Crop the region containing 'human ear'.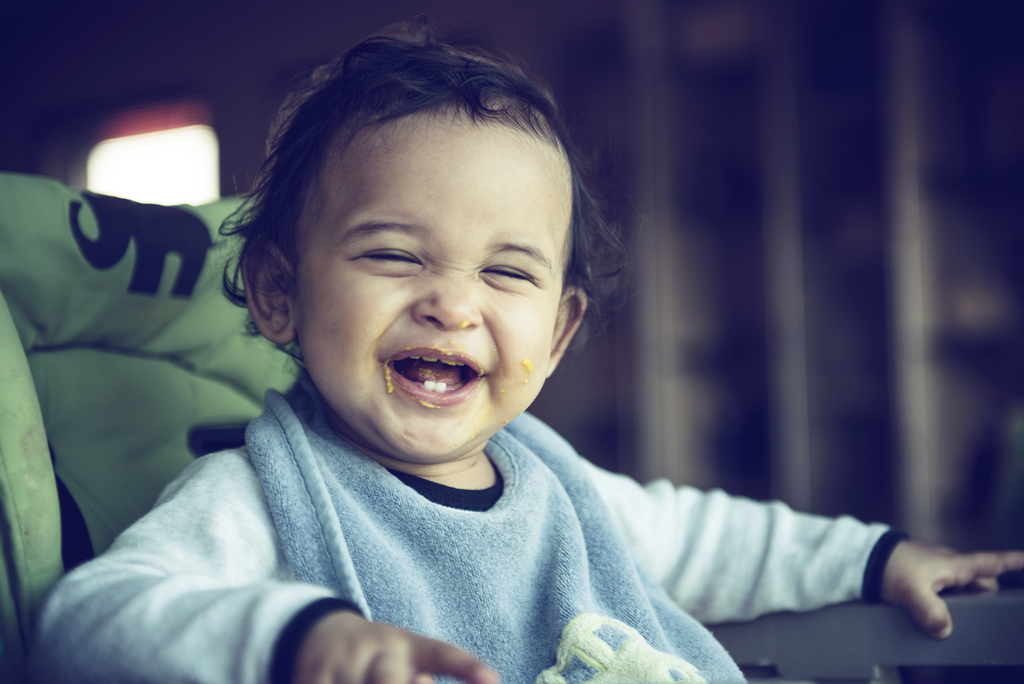
Crop region: 548 287 588 376.
